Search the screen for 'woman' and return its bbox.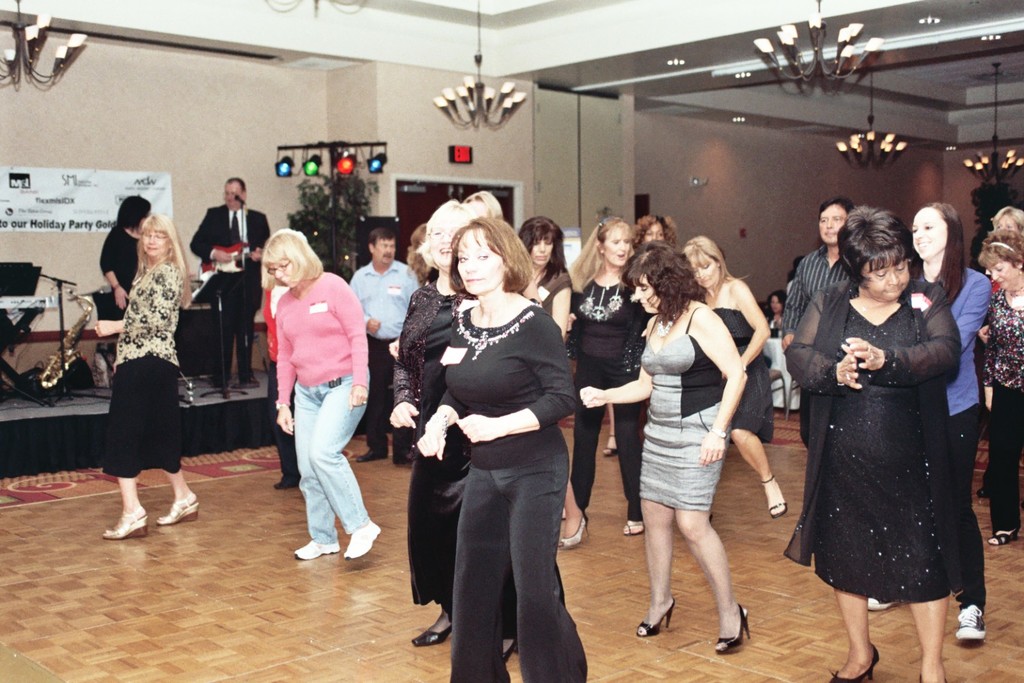
Found: pyautogui.locateOnScreen(564, 211, 645, 538).
